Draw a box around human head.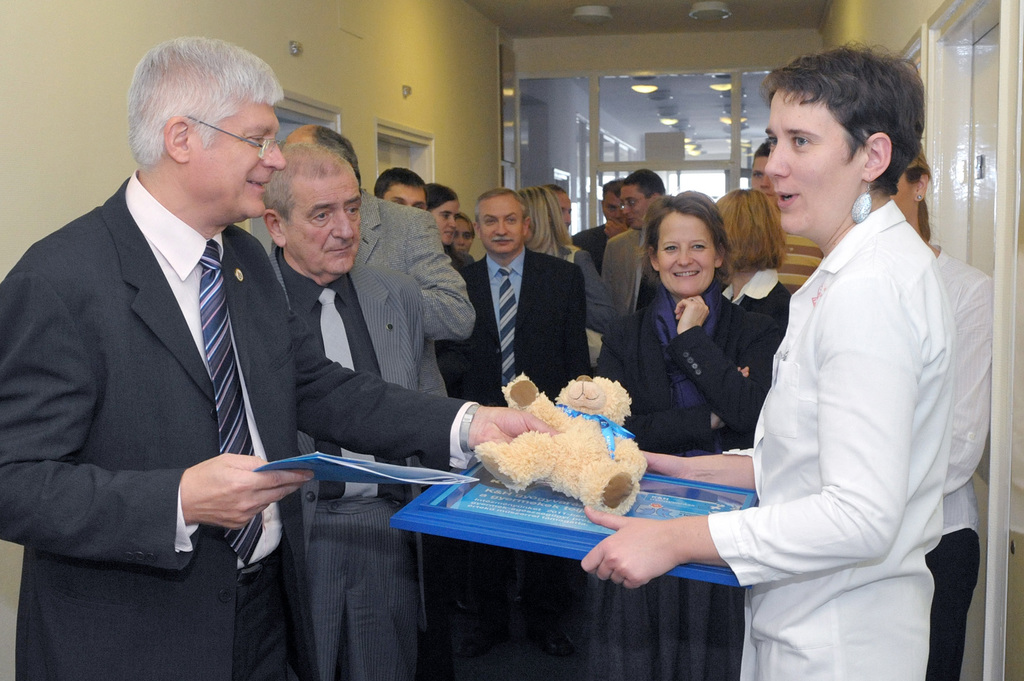
476 187 530 254.
